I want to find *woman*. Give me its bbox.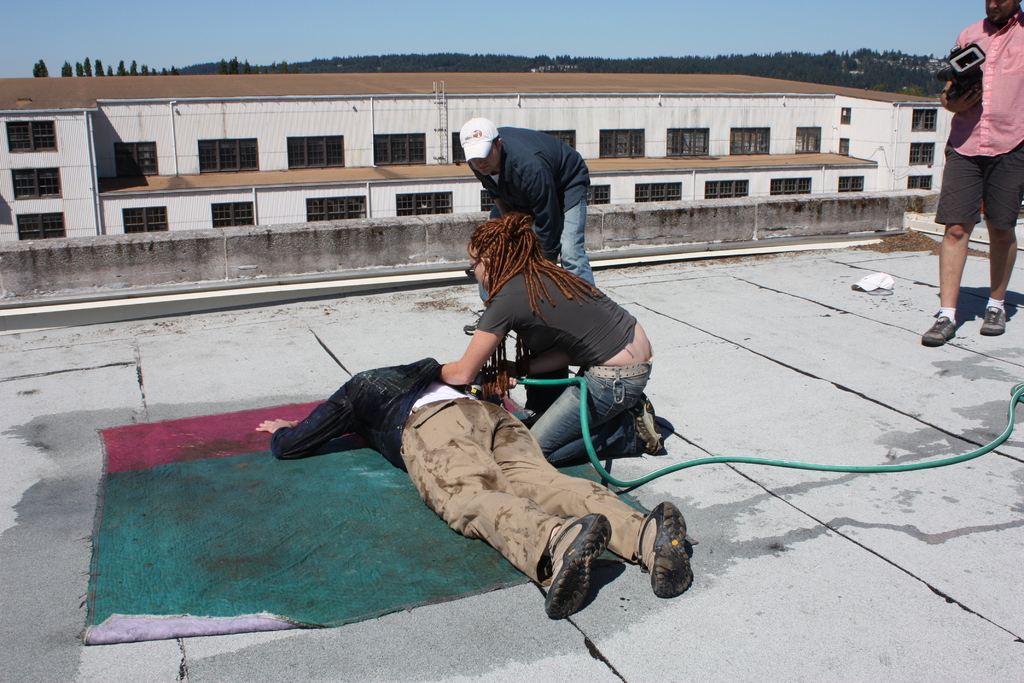
[left=293, top=264, right=683, bottom=645].
